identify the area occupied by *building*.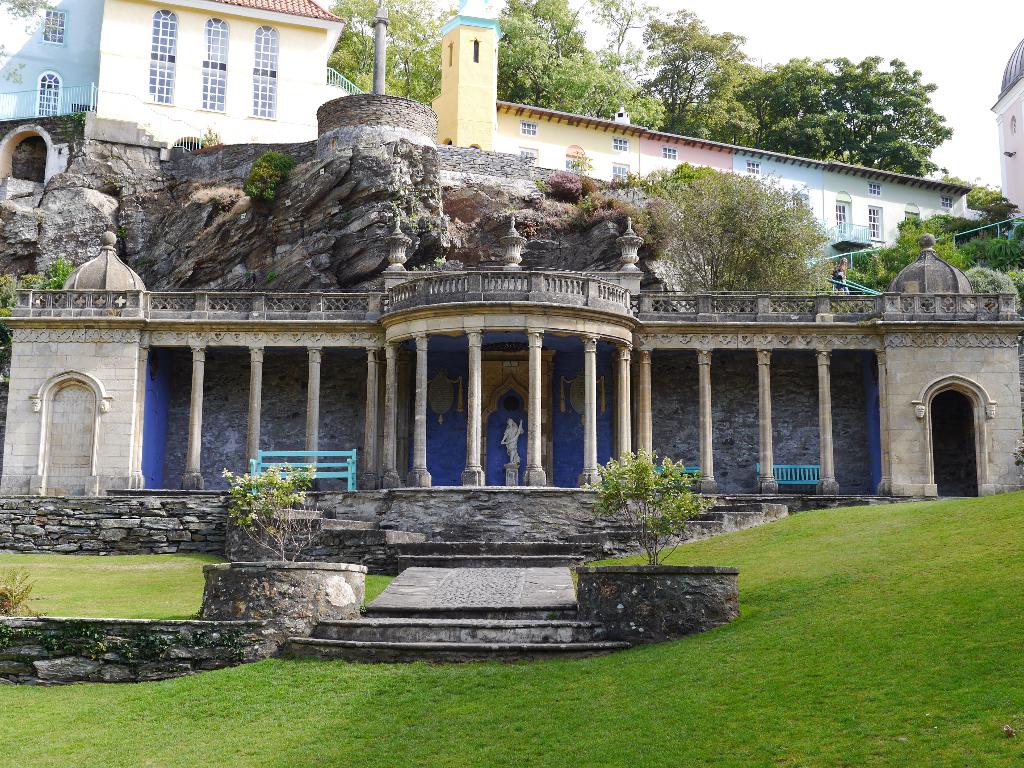
Area: <region>431, 1, 965, 284</region>.
